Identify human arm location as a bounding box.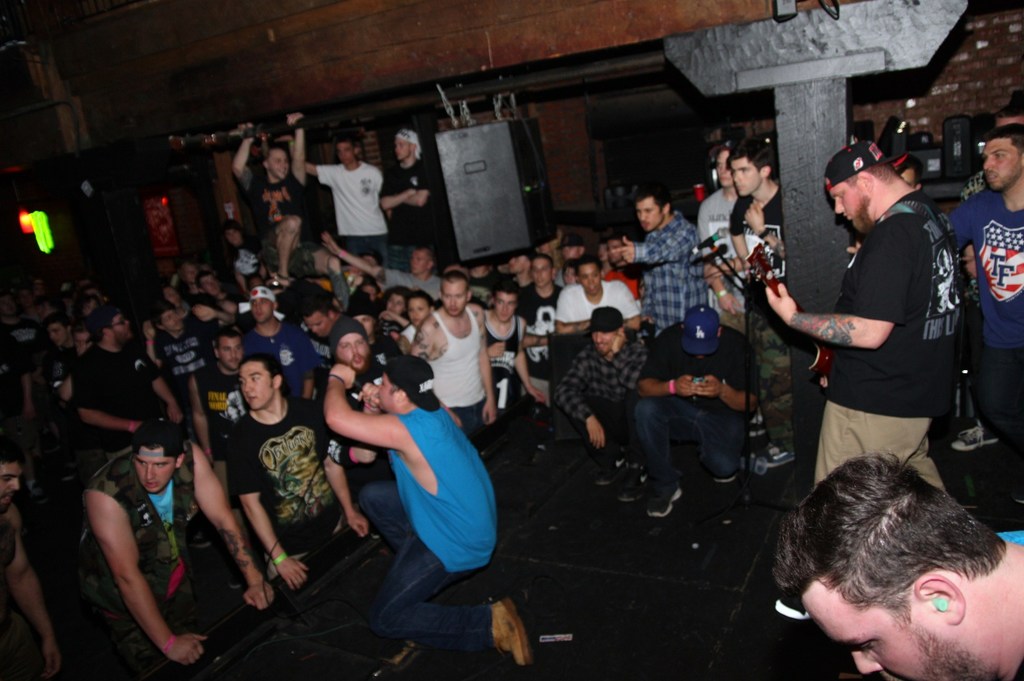
bbox=(412, 319, 434, 361).
